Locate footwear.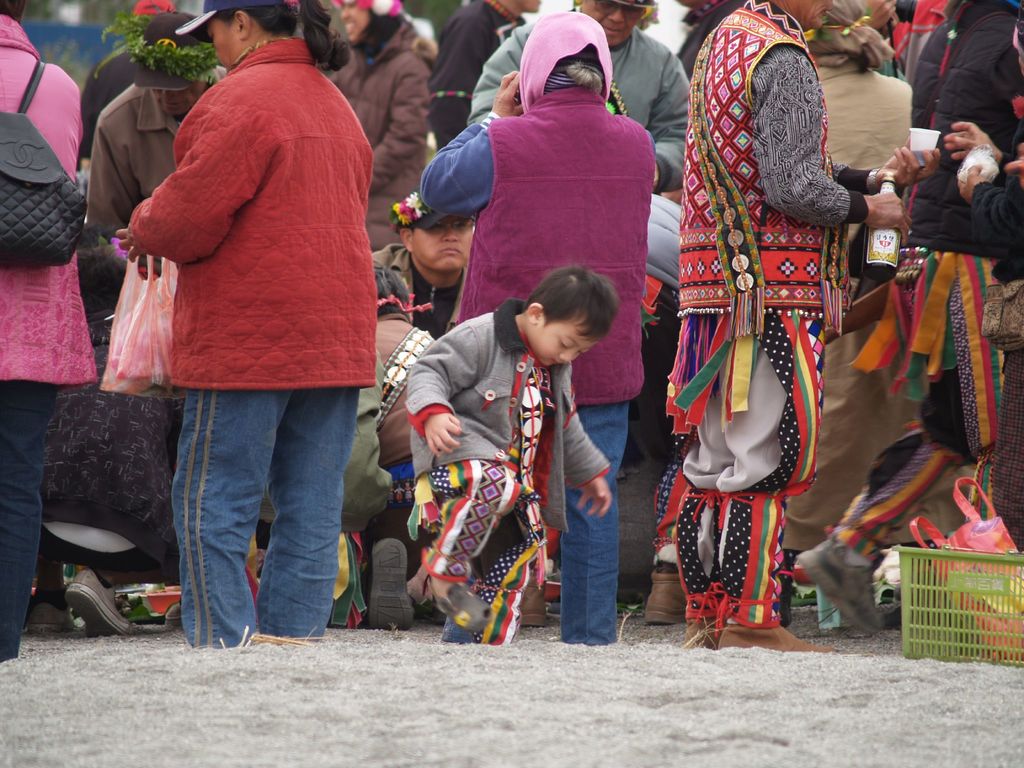
Bounding box: pyautogui.locateOnScreen(368, 536, 405, 631).
